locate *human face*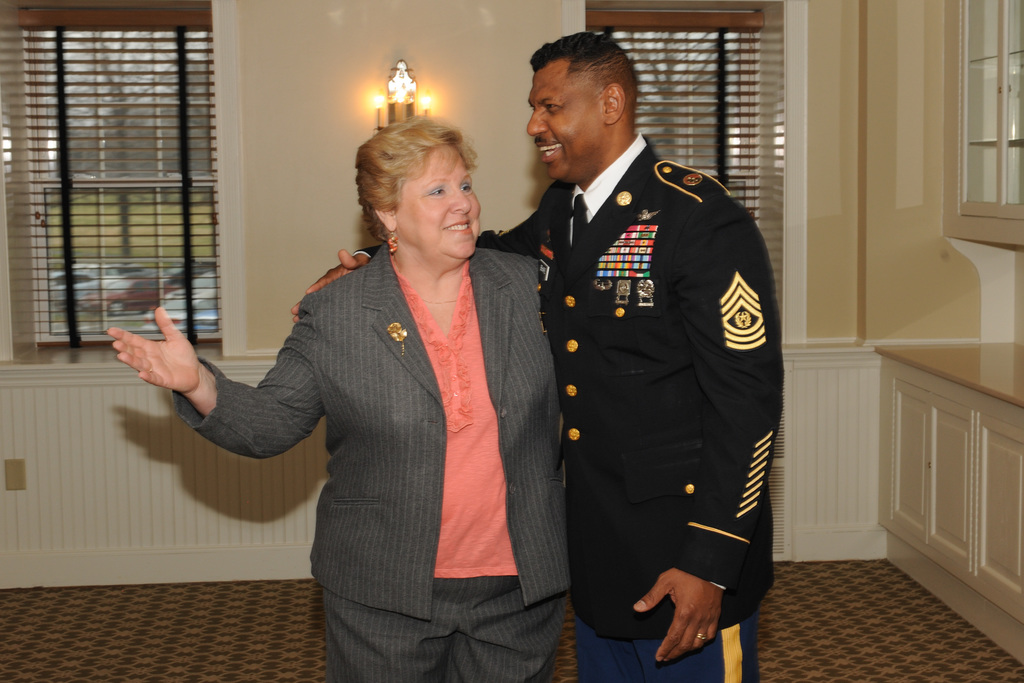
524 73 607 187
